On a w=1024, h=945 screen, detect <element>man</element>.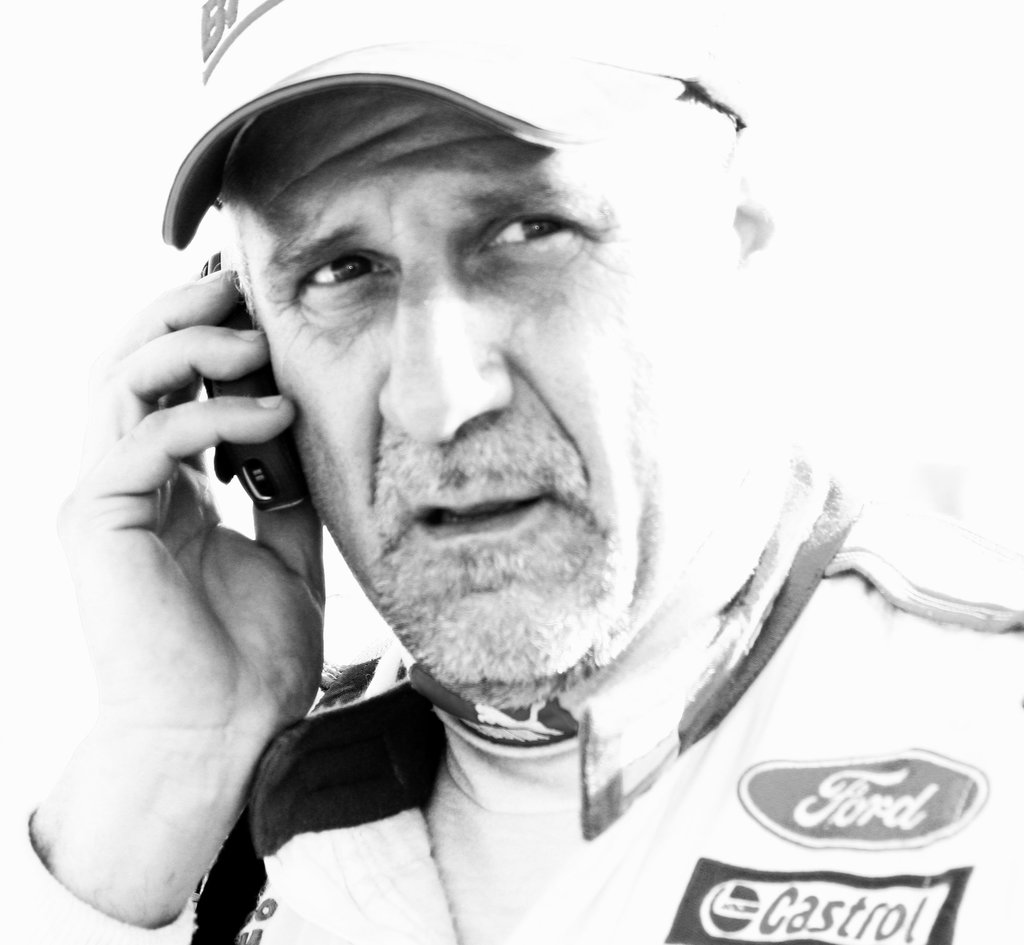
(24, 7, 1023, 941).
